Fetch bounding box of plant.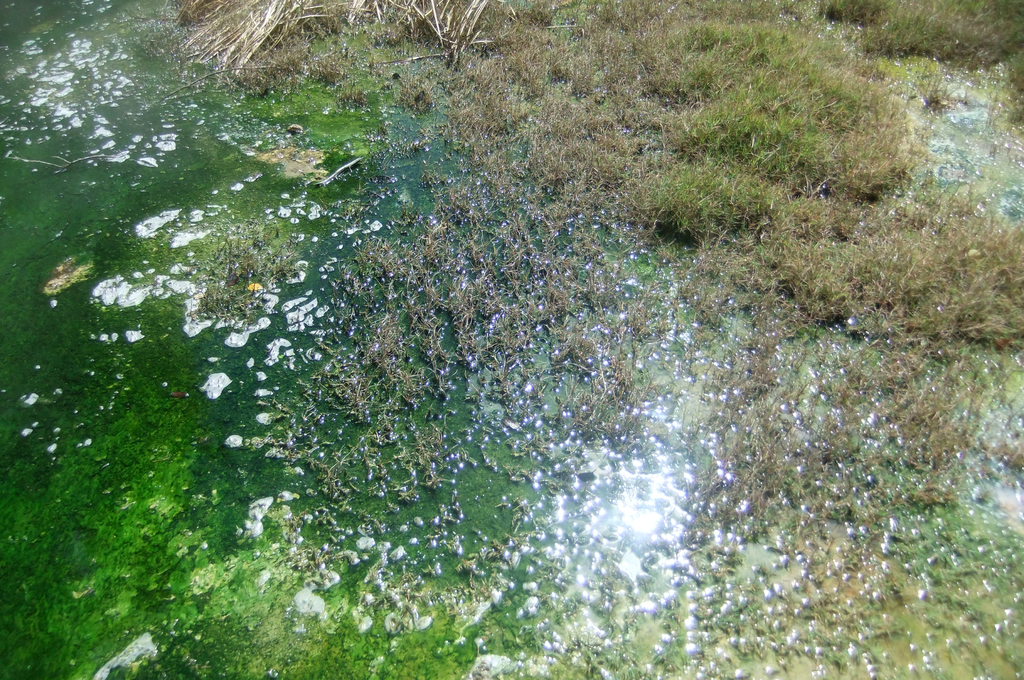
Bbox: region(669, 48, 724, 99).
